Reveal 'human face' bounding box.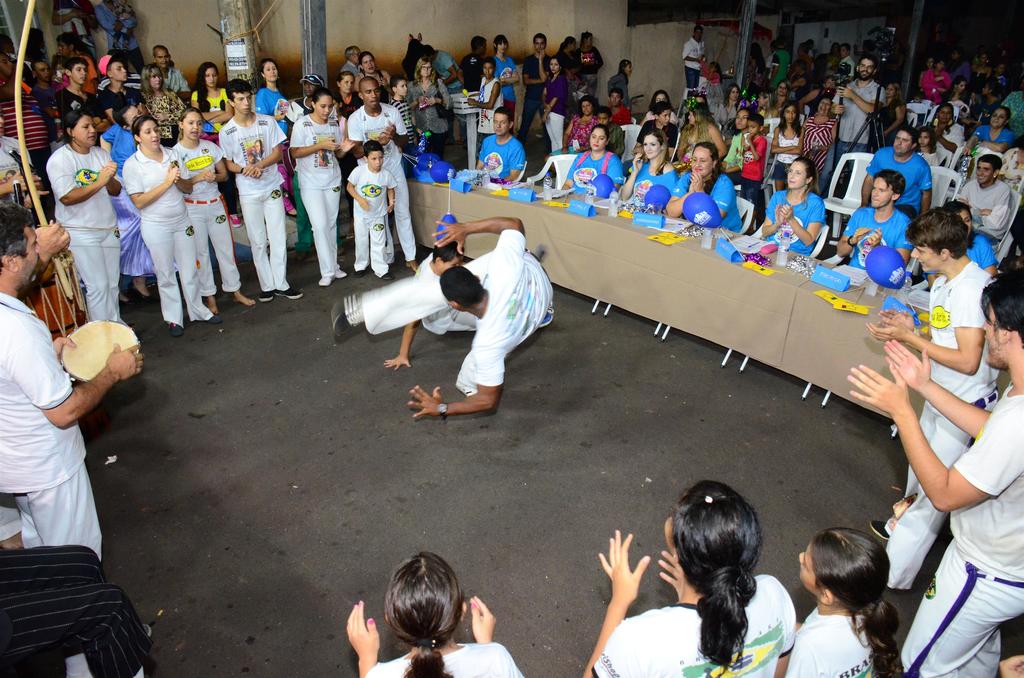
Revealed: pyautogui.locateOnScreen(939, 104, 955, 123).
